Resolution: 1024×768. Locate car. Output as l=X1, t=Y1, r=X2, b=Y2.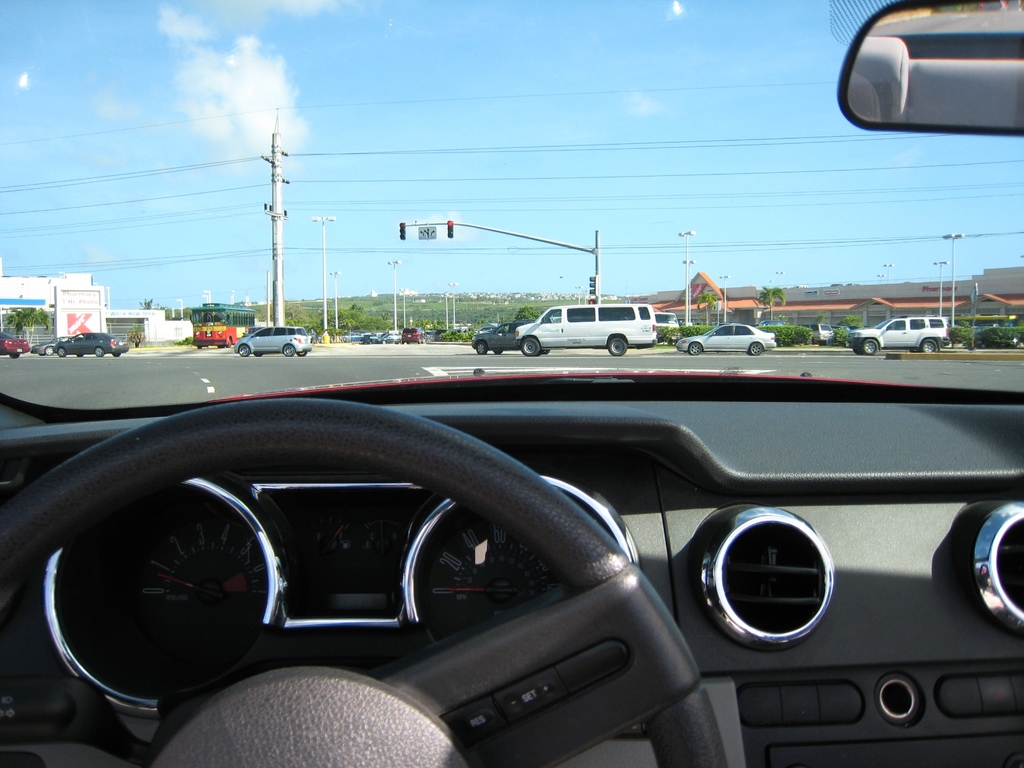
l=59, t=336, r=133, b=356.
